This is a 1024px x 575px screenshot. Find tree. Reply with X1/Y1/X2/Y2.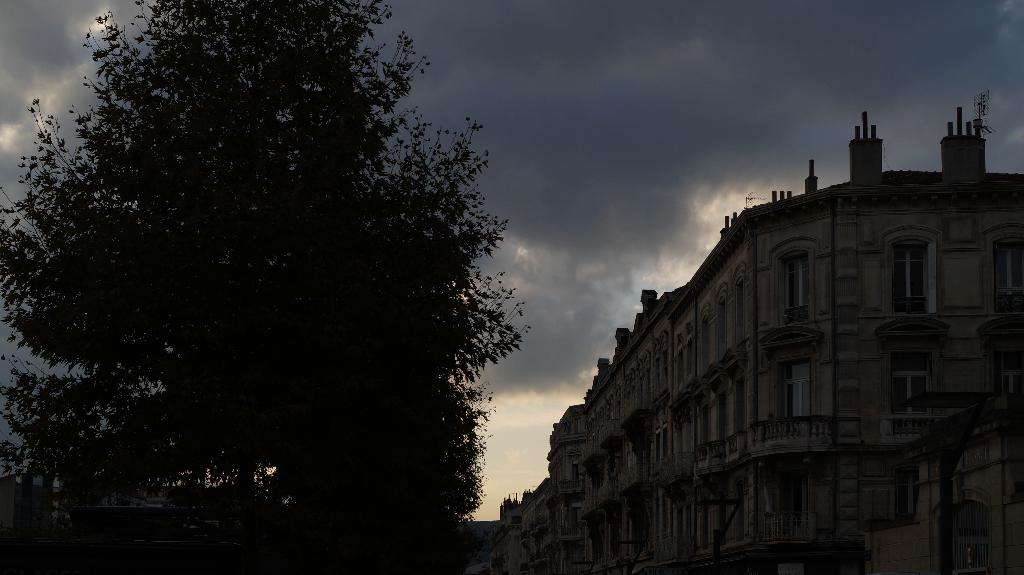
59/18/635/572.
